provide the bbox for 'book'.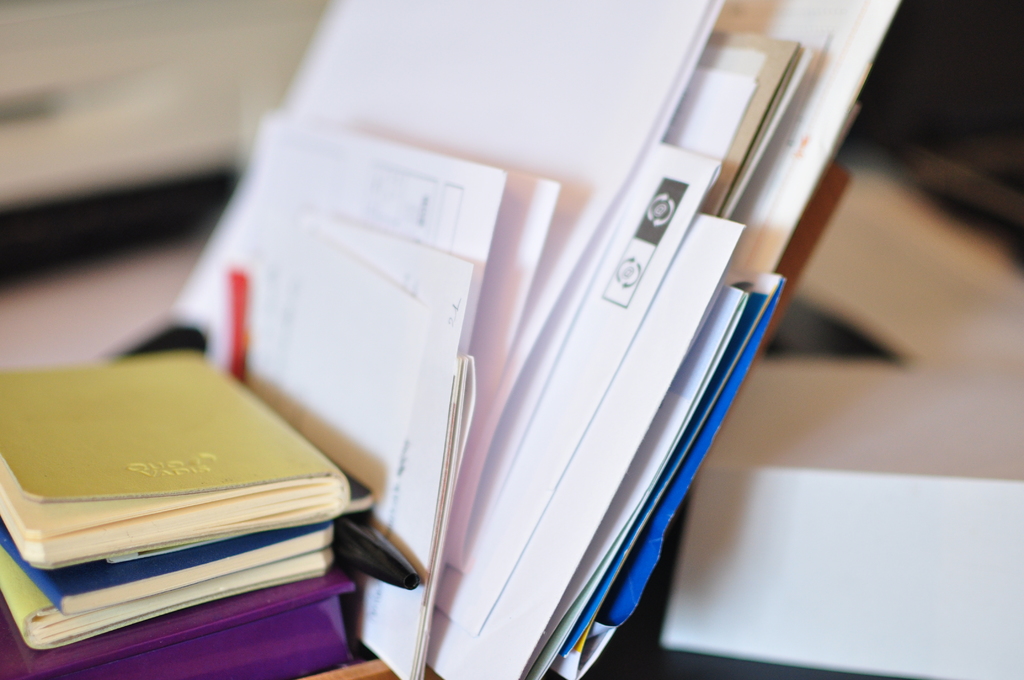
box=[0, 347, 351, 578].
